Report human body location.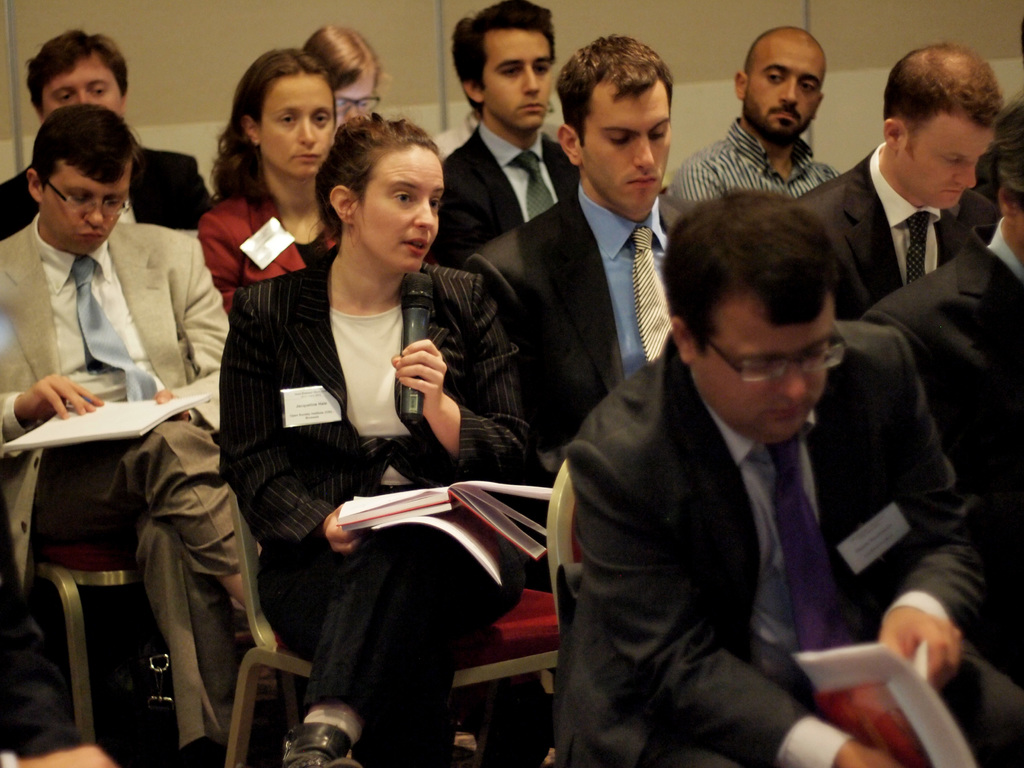
Report: [0,22,211,243].
